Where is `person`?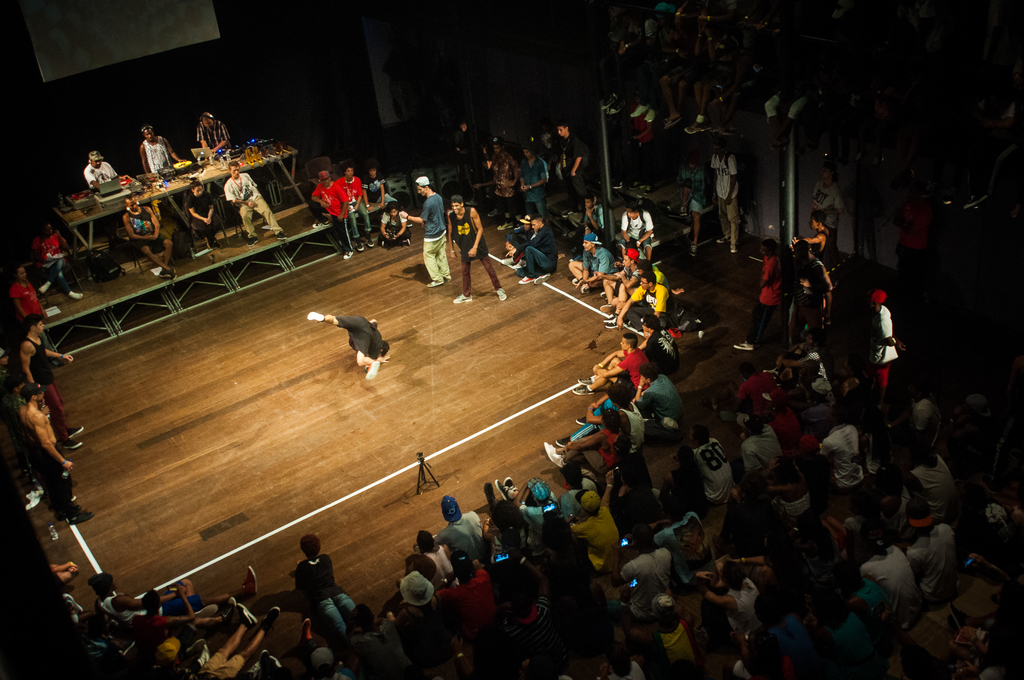
<region>726, 244, 784, 353</region>.
